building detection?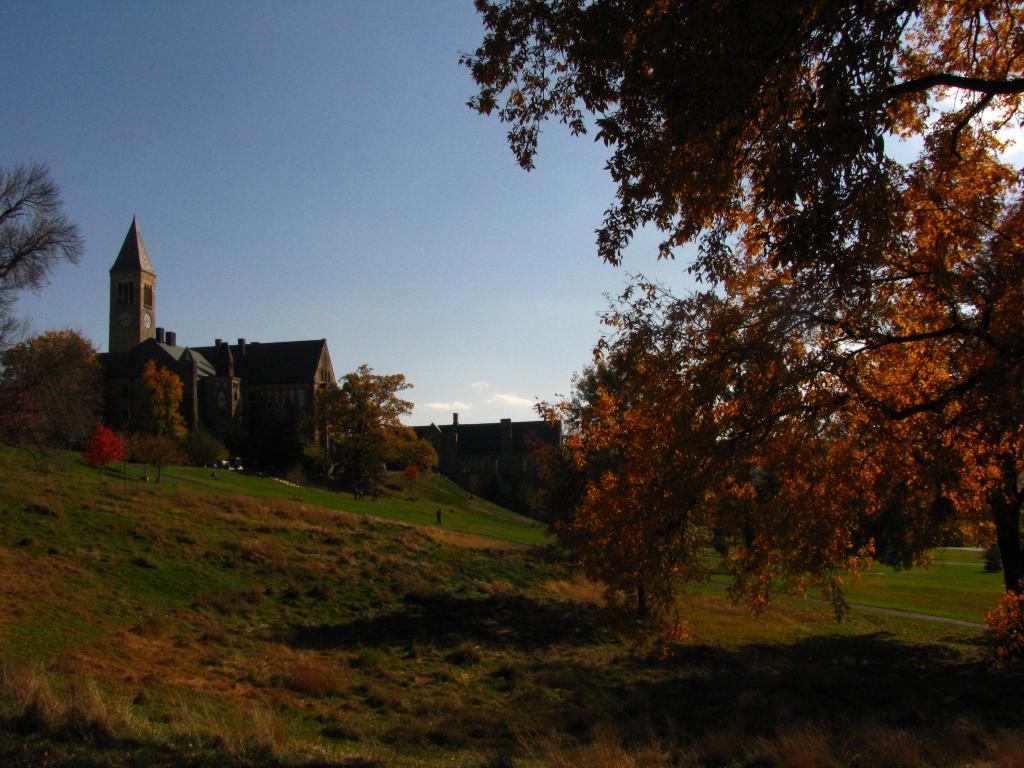
bbox=(420, 403, 561, 532)
